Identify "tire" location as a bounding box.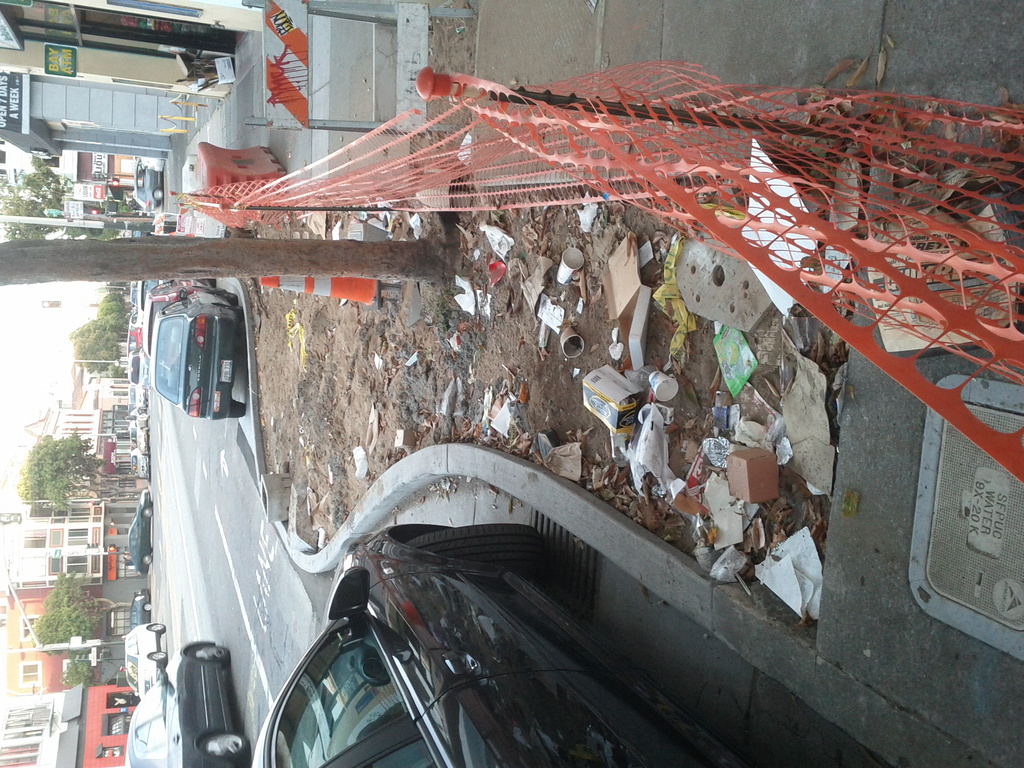
bbox=(147, 621, 166, 634).
